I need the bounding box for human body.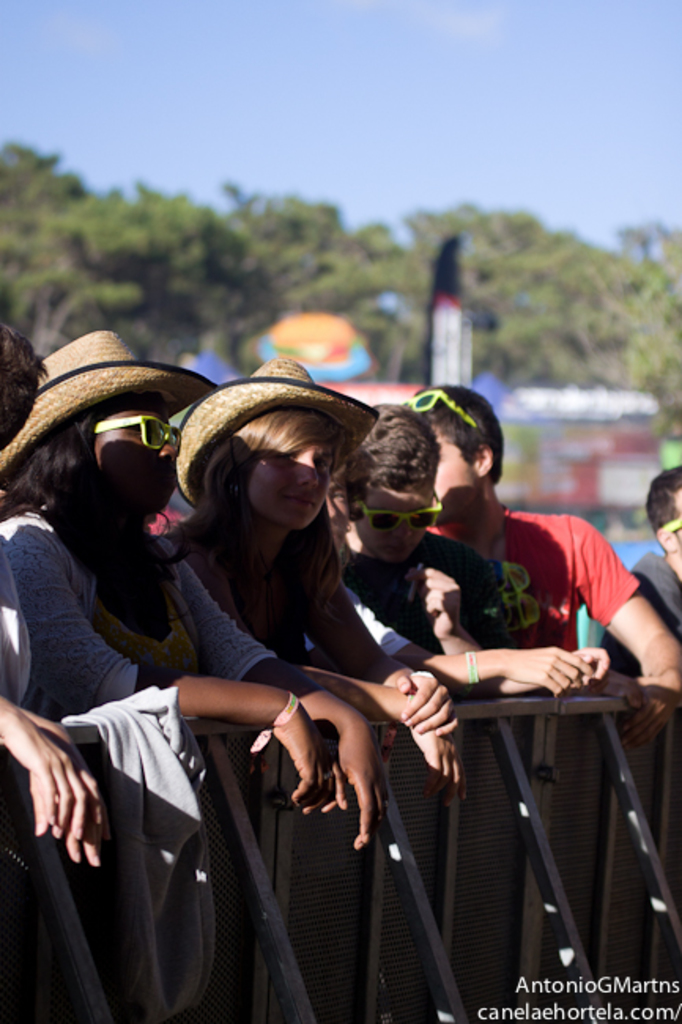
Here it is: bbox=(438, 518, 680, 736).
